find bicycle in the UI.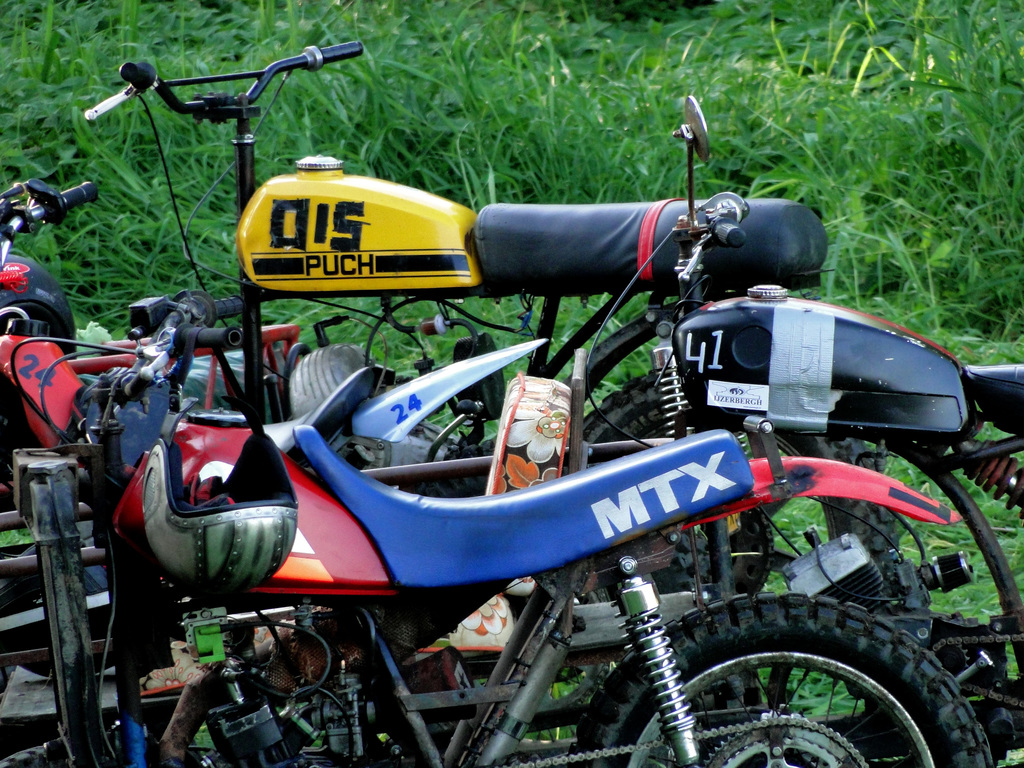
UI element at rect(86, 36, 824, 396).
